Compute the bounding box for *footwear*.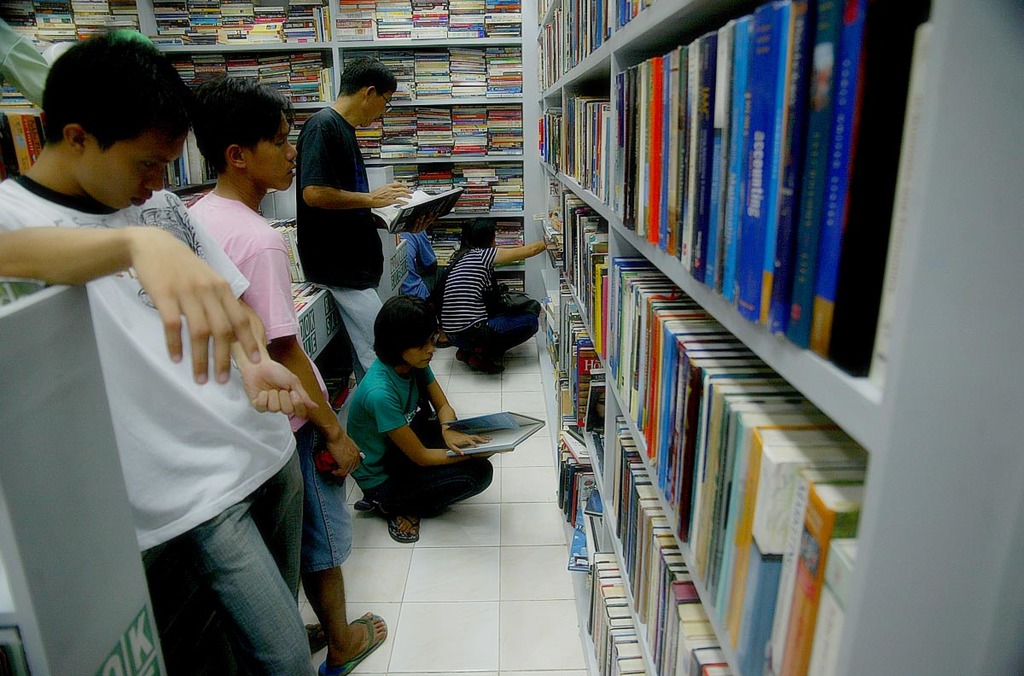
pyautogui.locateOnScreen(465, 358, 503, 375).
